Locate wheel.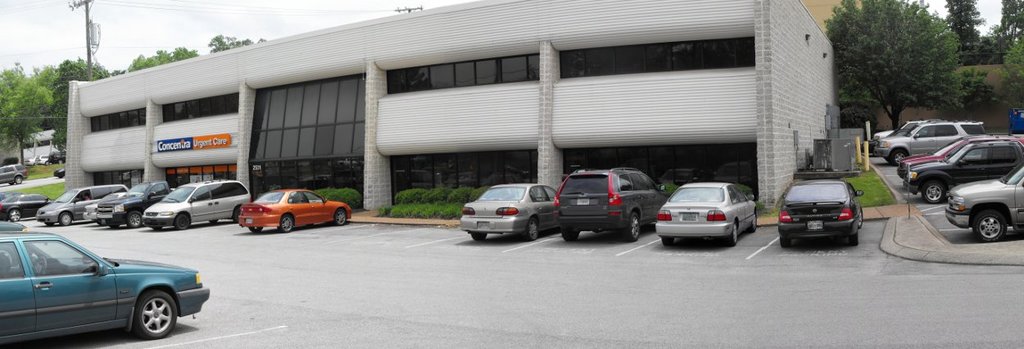
Bounding box: box(8, 180, 15, 187).
